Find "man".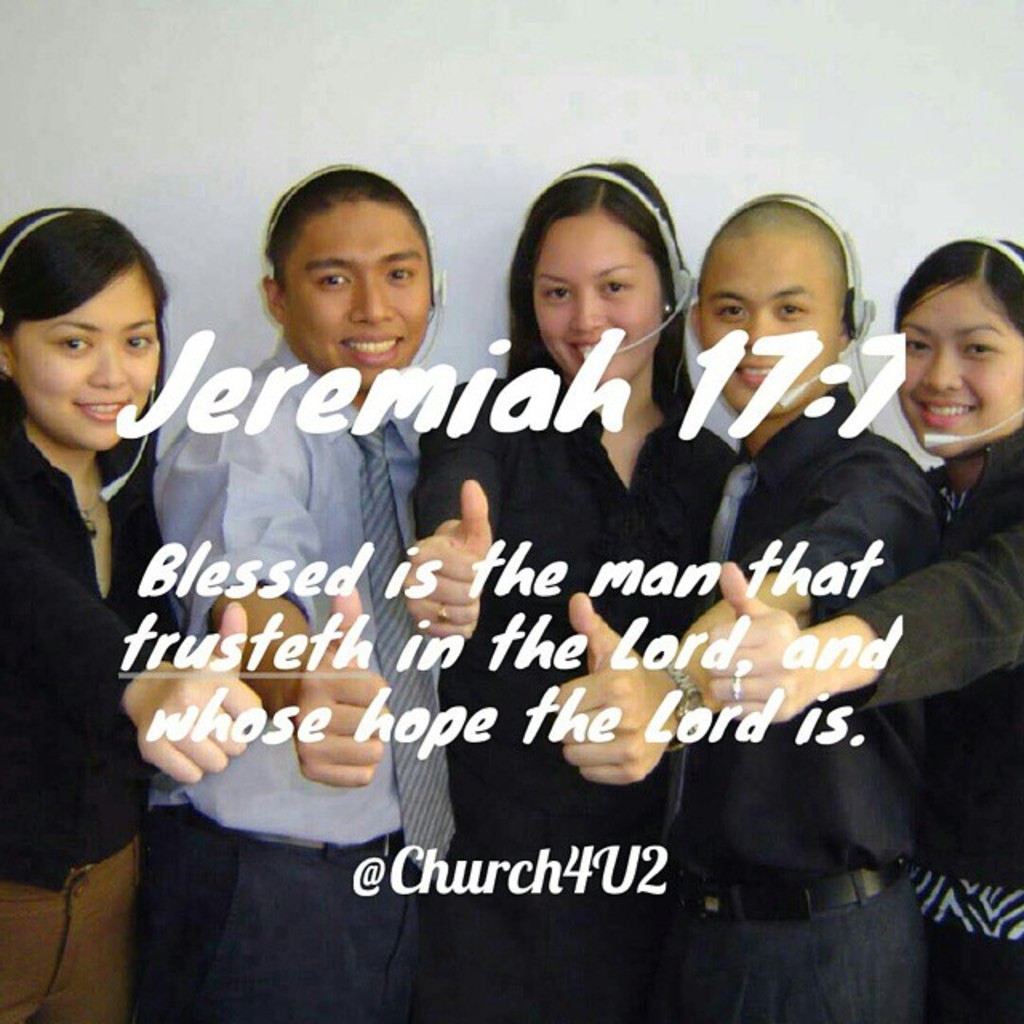
region(130, 163, 454, 1022).
